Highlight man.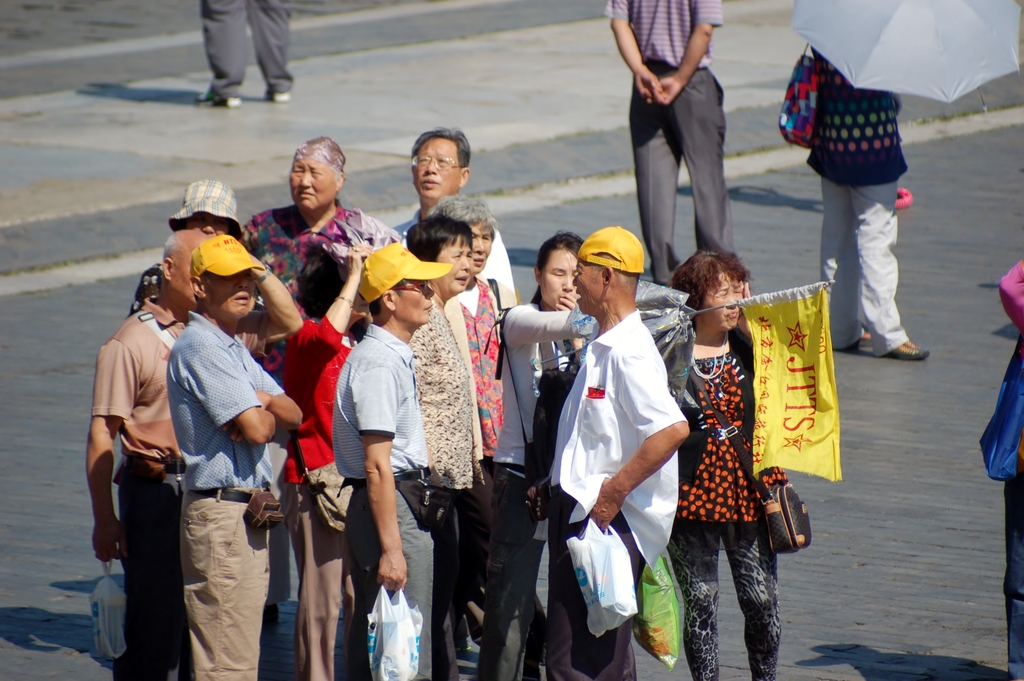
Highlighted region: locate(401, 127, 518, 308).
